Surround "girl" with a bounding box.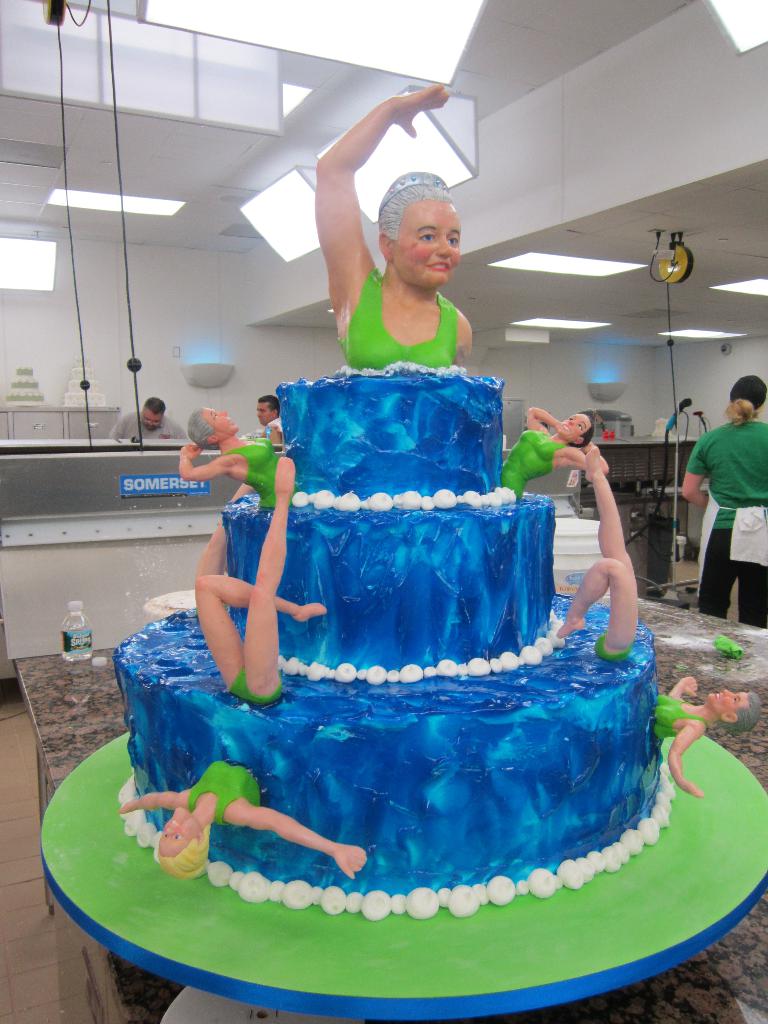
166:403:312:505.
